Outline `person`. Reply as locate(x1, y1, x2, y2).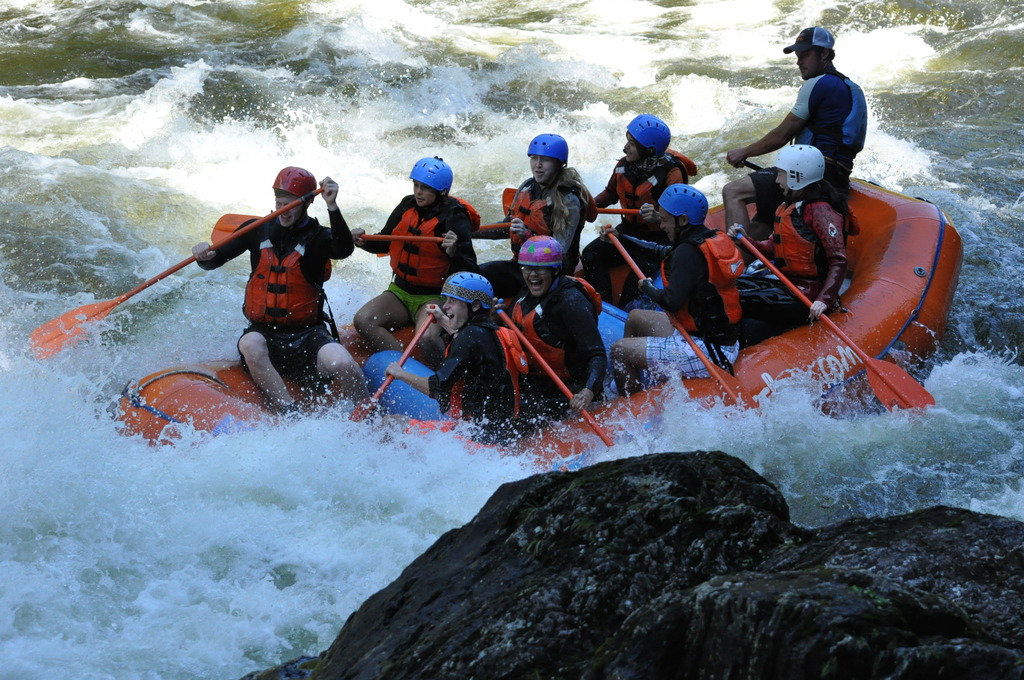
locate(735, 138, 854, 339).
